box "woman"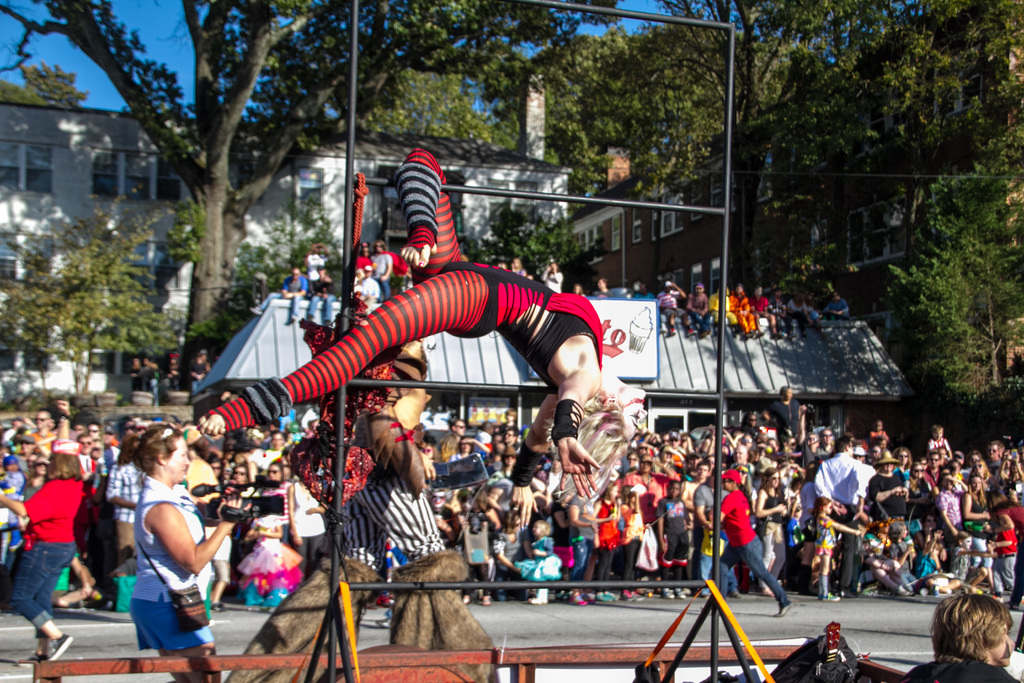
bbox=(619, 452, 681, 582)
